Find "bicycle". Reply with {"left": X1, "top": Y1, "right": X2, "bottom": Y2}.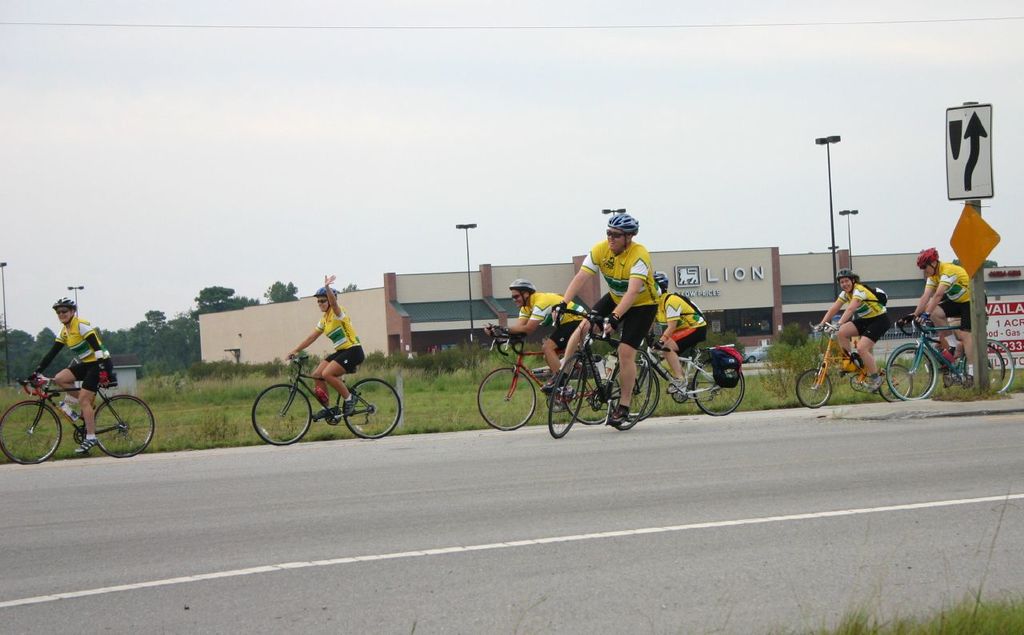
{"left": 886, "top": 318, "right": 1007, "bottom": 401}.
